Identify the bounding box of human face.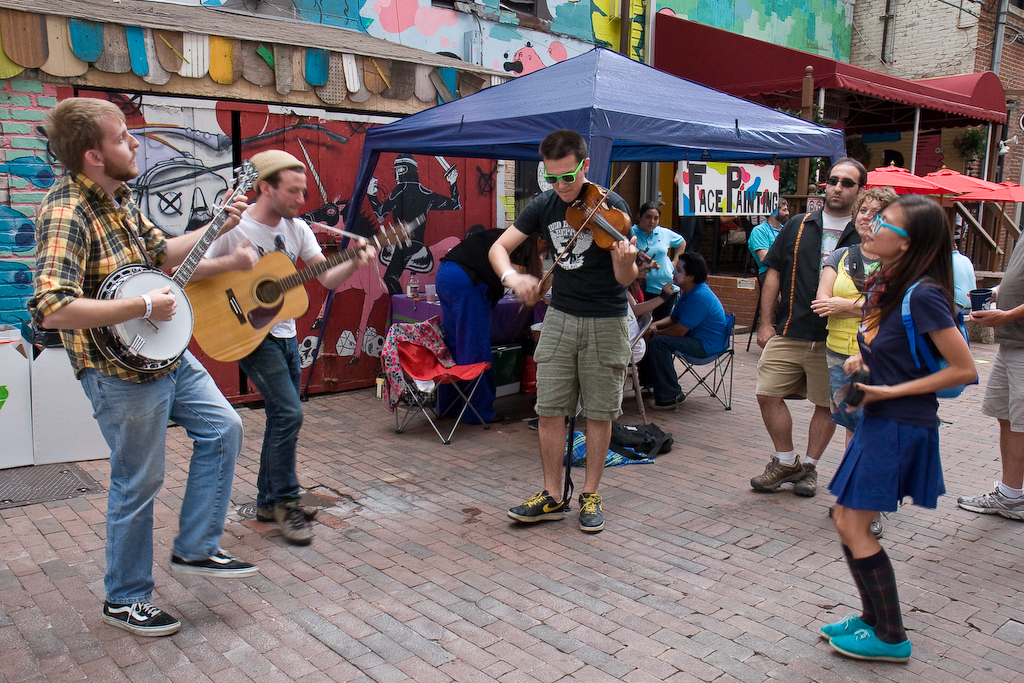
detection(853, 189, 885, 240).
